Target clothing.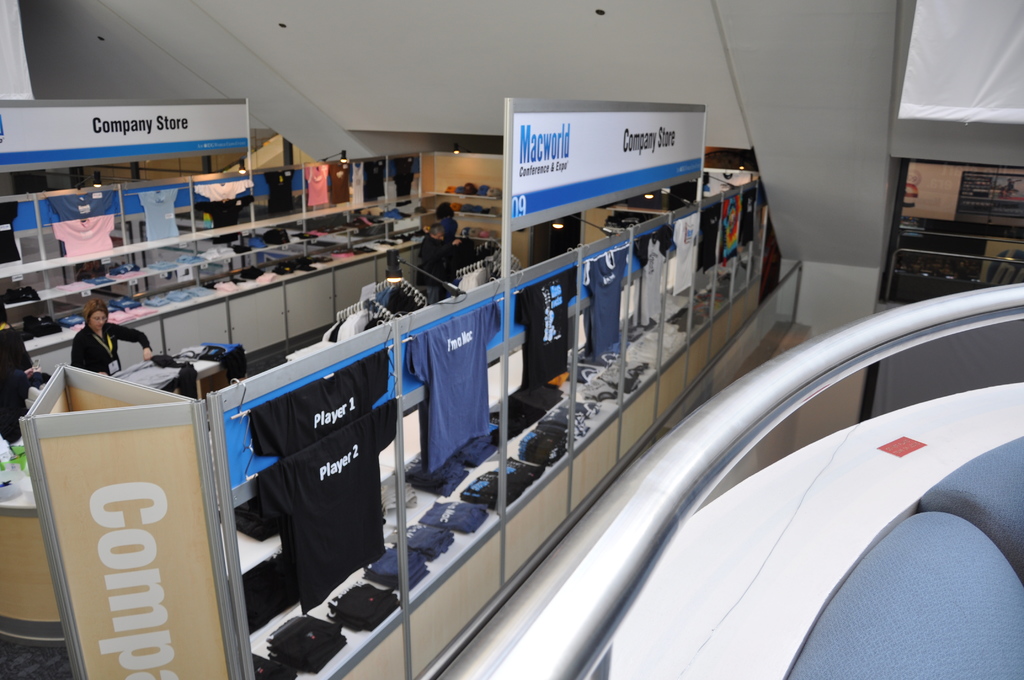
Target region: left=0, top=317, right=31, bottom=442.
